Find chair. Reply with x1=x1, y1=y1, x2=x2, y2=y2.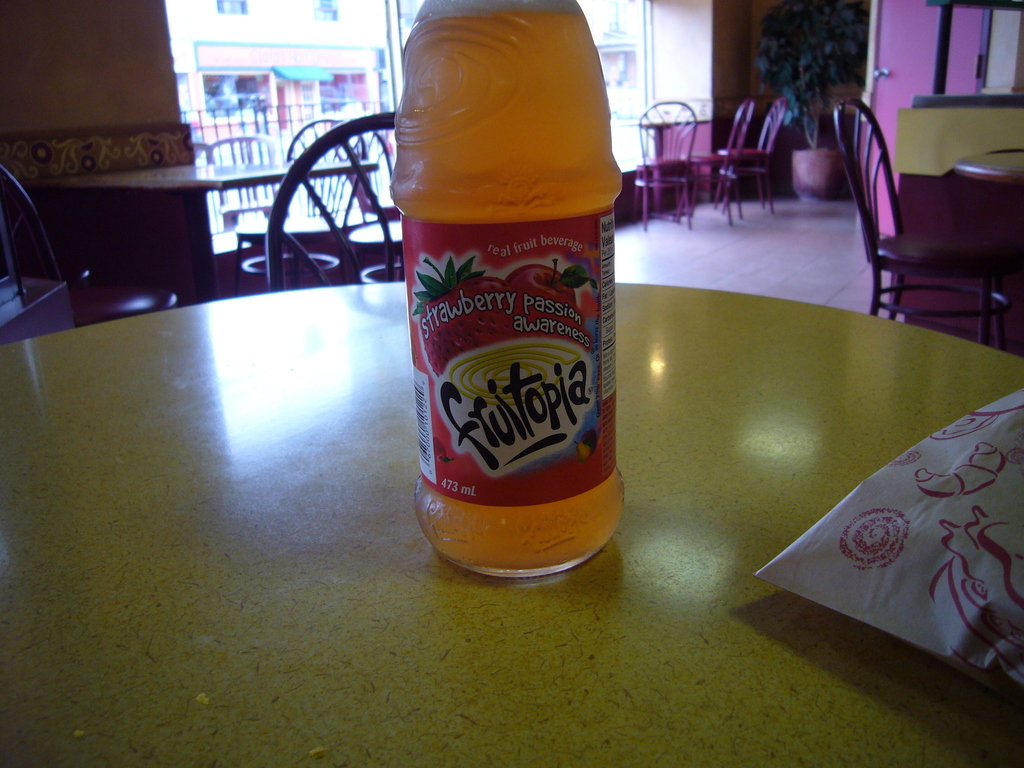
x1=205, y1=130, x2=297, y2=236.
